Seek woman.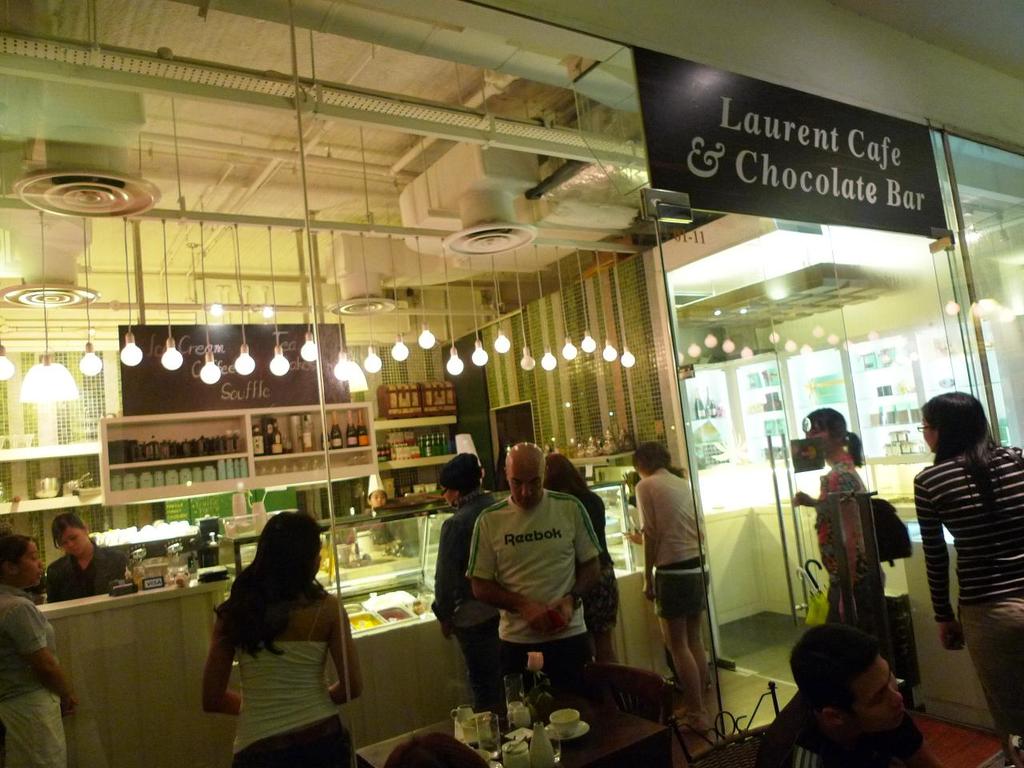
pyautogui.locateOnScreen(910, 390, 1023, 767).
